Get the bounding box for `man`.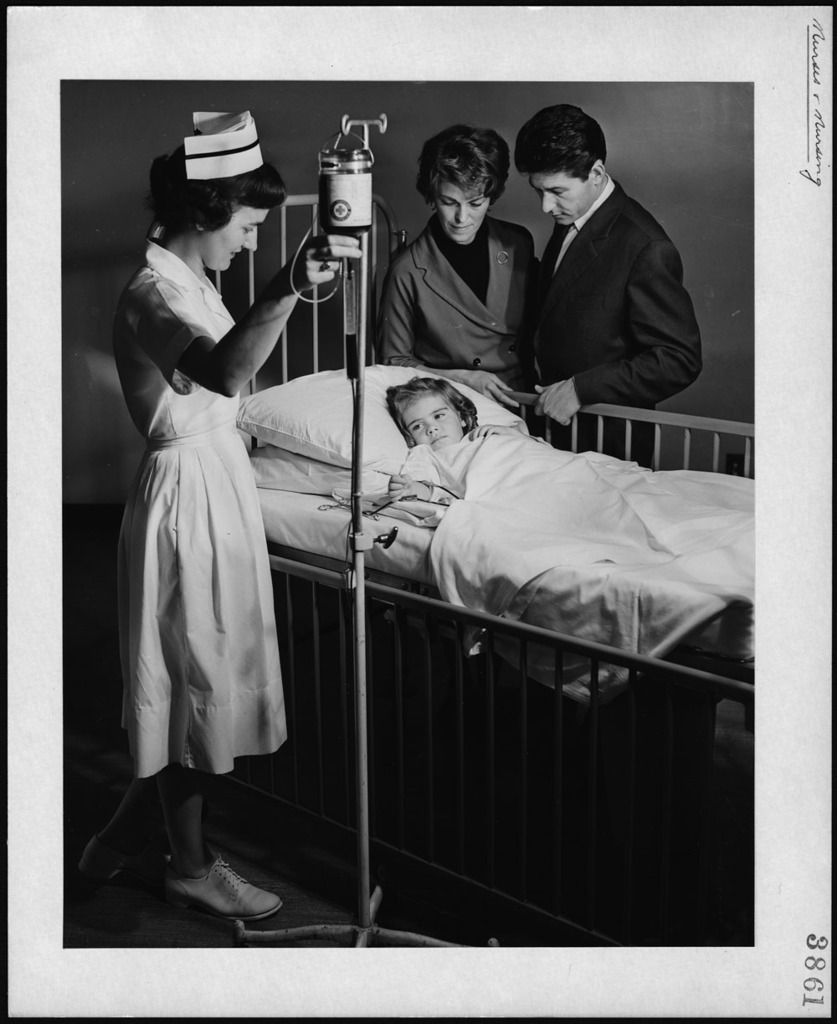
(left=496, top=103, right=716, bottom=452).
